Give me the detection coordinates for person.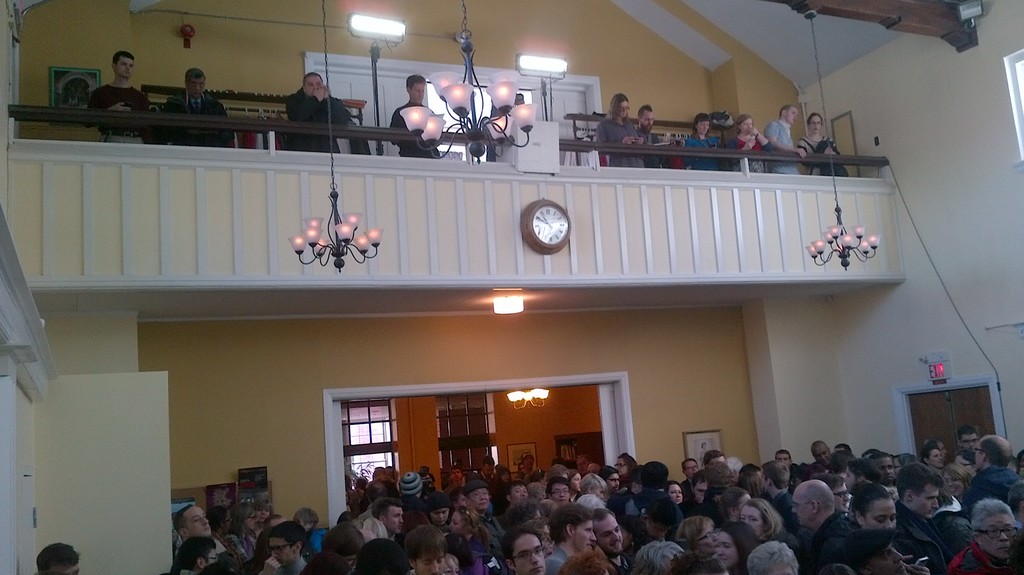
{"left": 638, "top": 105, "right": 677, "bottom": 166}.
